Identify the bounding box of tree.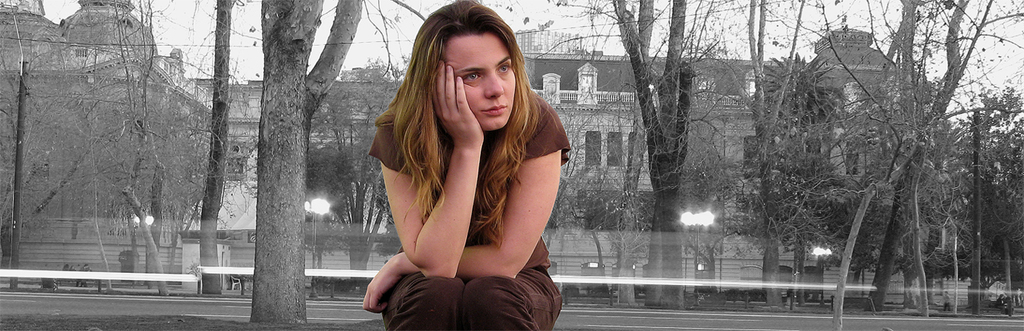
bbox=[182, 0, 260, 296].
